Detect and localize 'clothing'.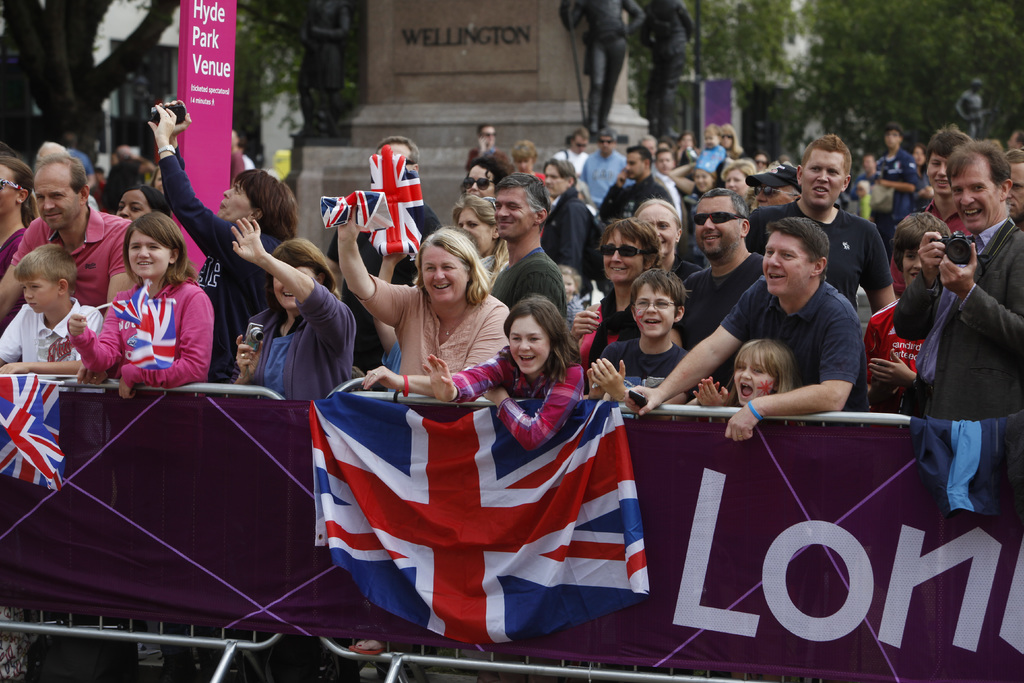
Localized at 716 273 858 385.
